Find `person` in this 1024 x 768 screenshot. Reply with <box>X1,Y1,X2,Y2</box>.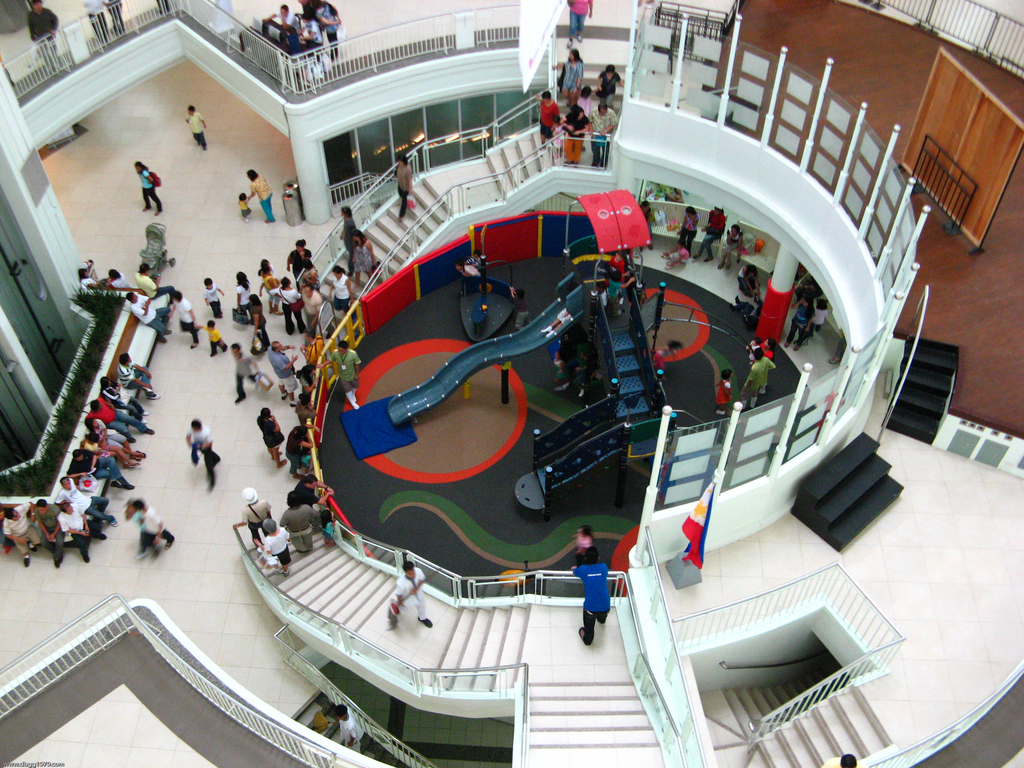
<box>564,0,596,54</box>.
